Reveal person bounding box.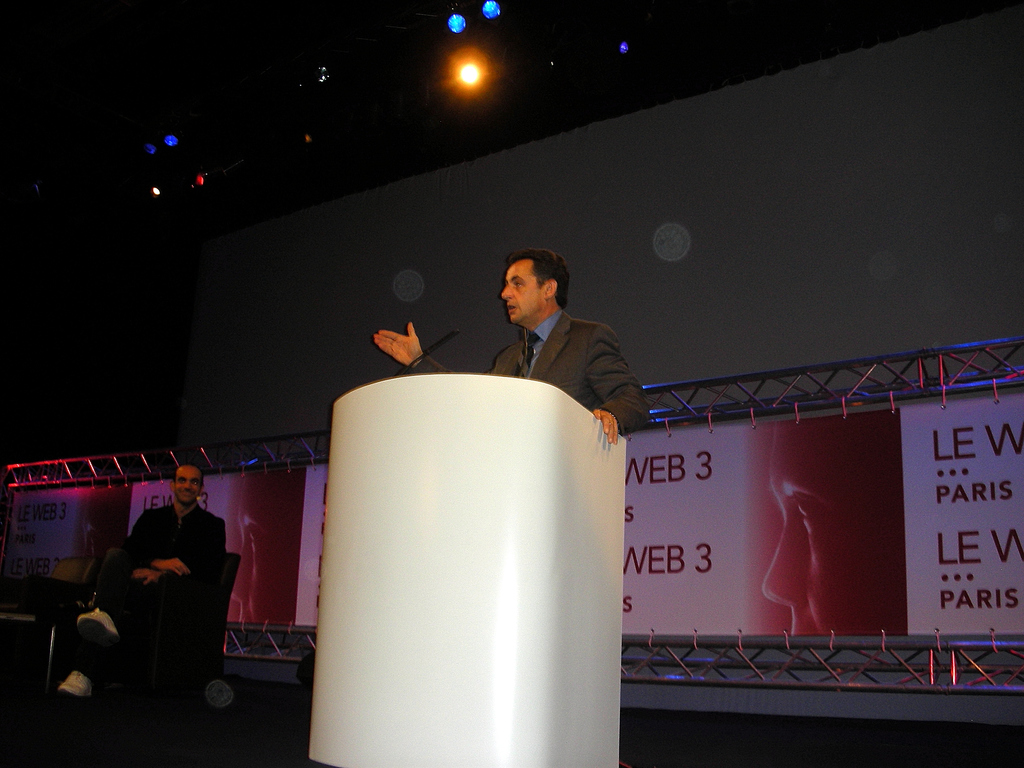
Revealed: locate(65, 474, 227, 705).
